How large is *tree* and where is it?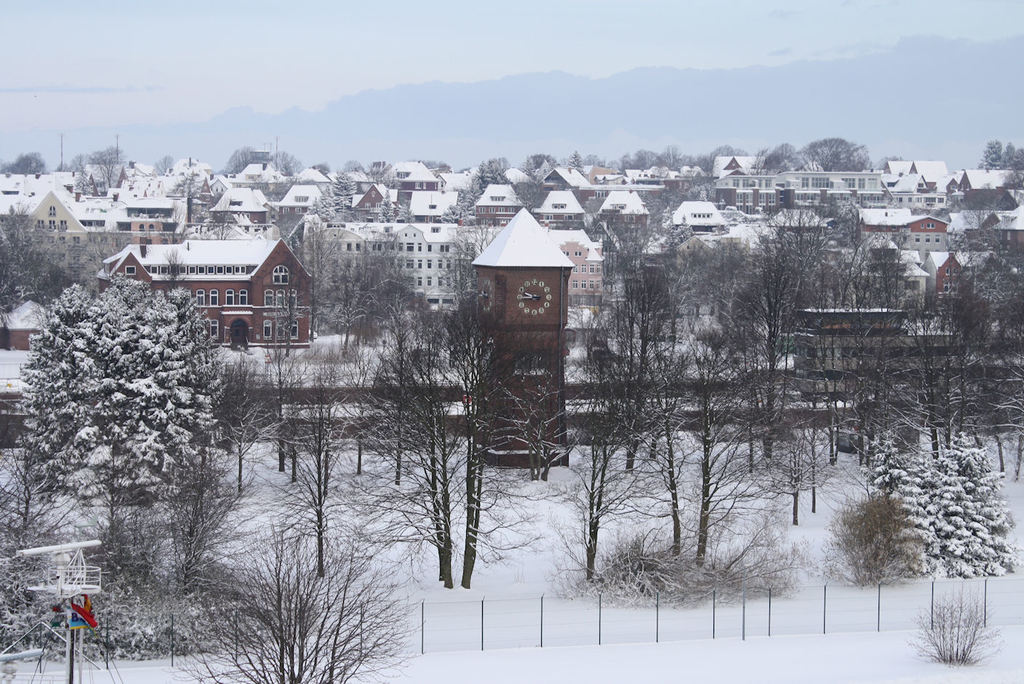
Bounding box: rect(13, 273, 209, 495).
